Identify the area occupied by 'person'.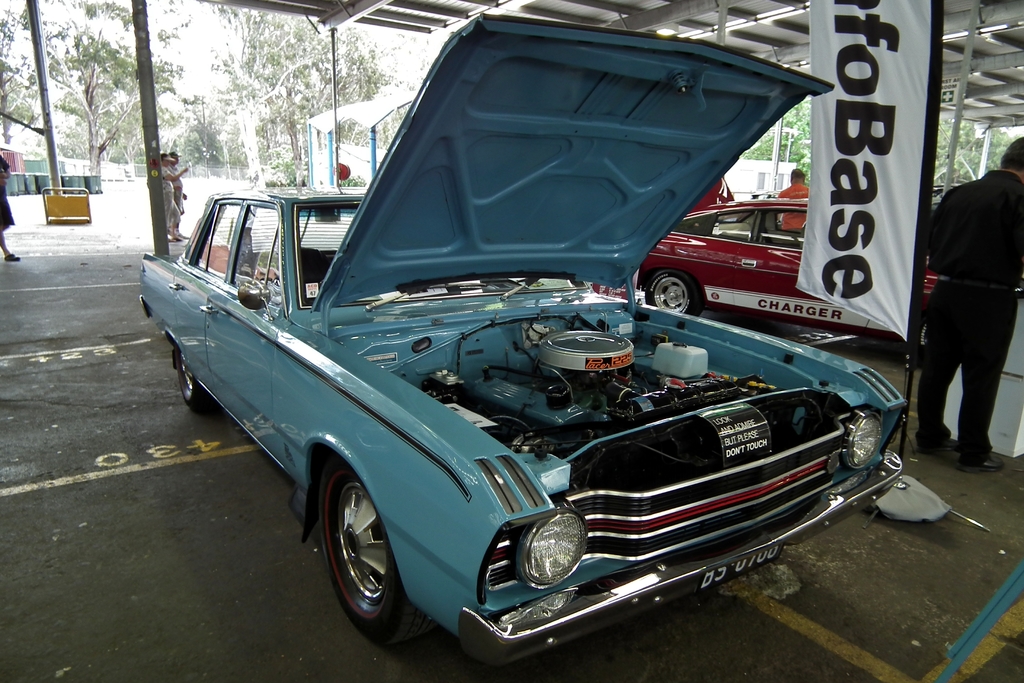
Area: [left=161, top=152, right=185, bottom=245].
